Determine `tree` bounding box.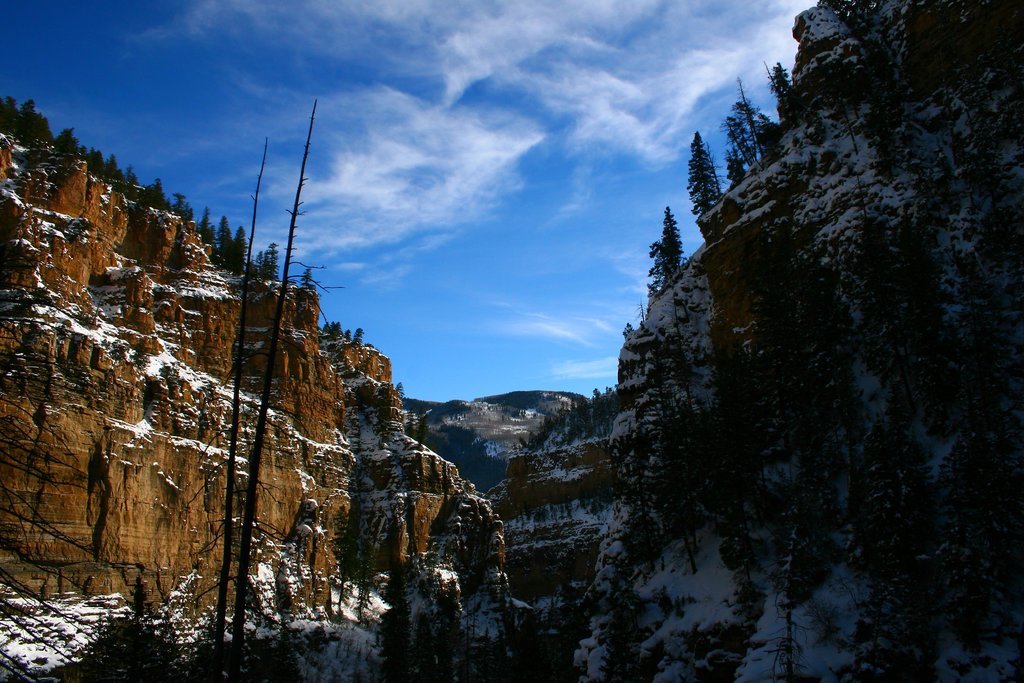
Determined: box=[168, 183, 189, 215].
